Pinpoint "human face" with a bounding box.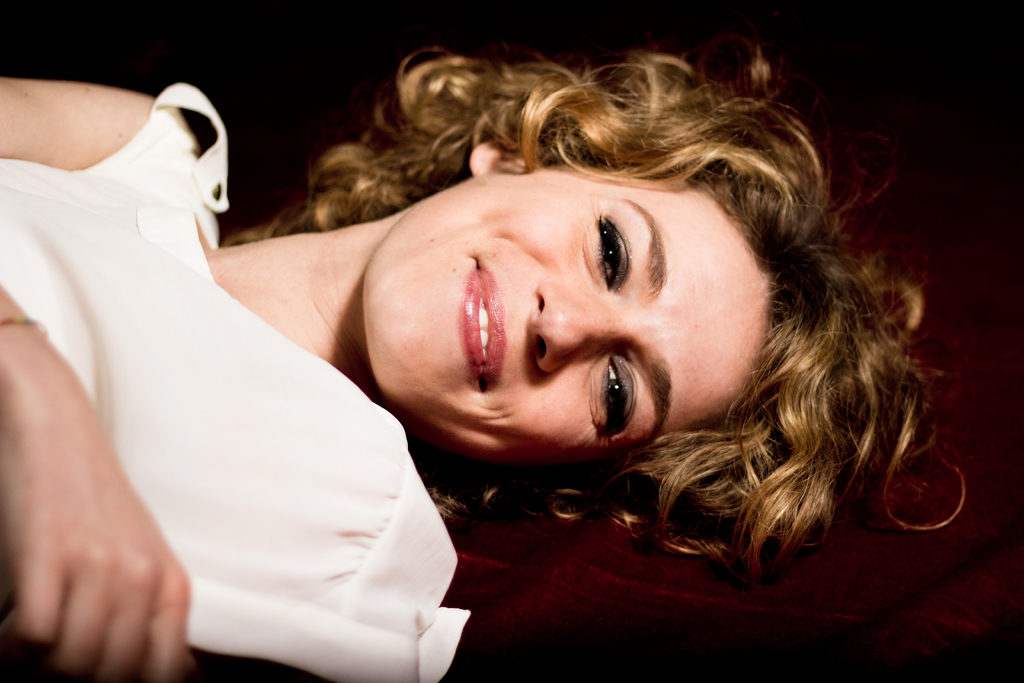
[369, 160, 775, 462].
